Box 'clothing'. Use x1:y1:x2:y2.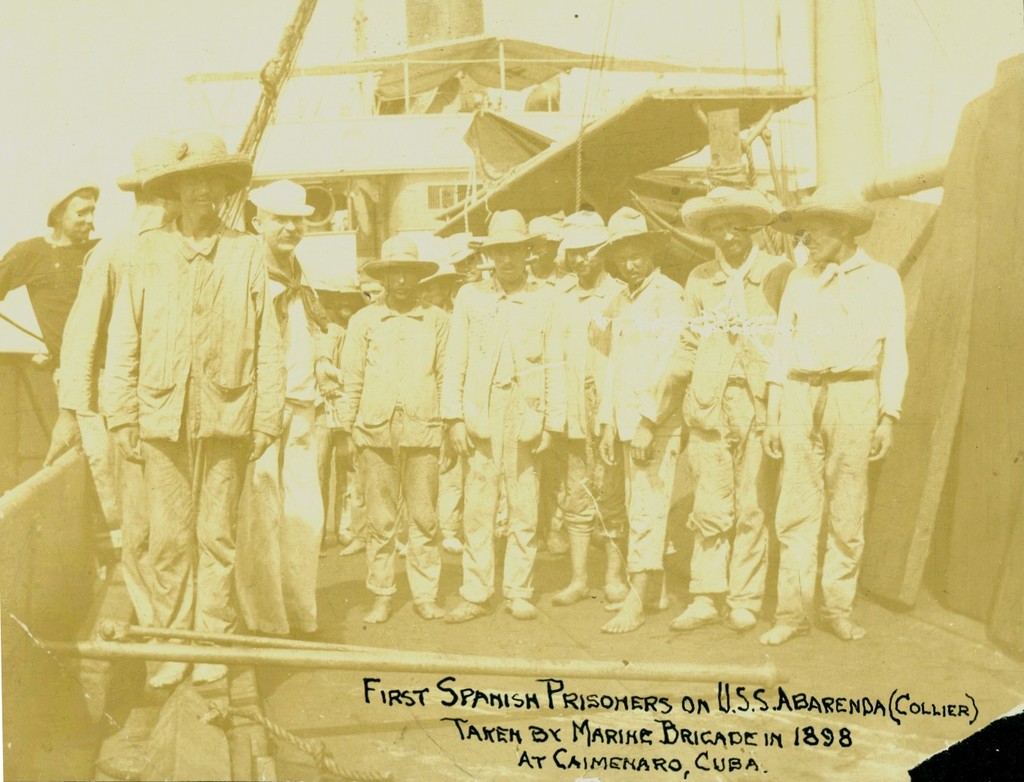
763:258:908:617.
